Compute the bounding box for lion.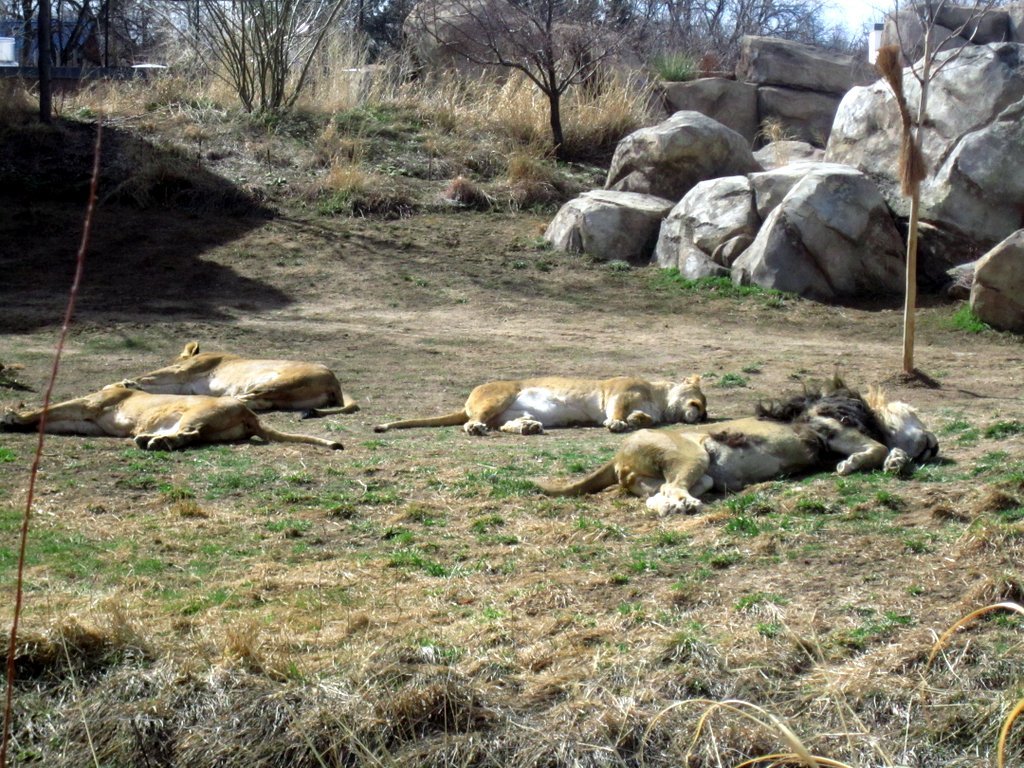
<bbox>13, 377, 343, 454</bbox>.
